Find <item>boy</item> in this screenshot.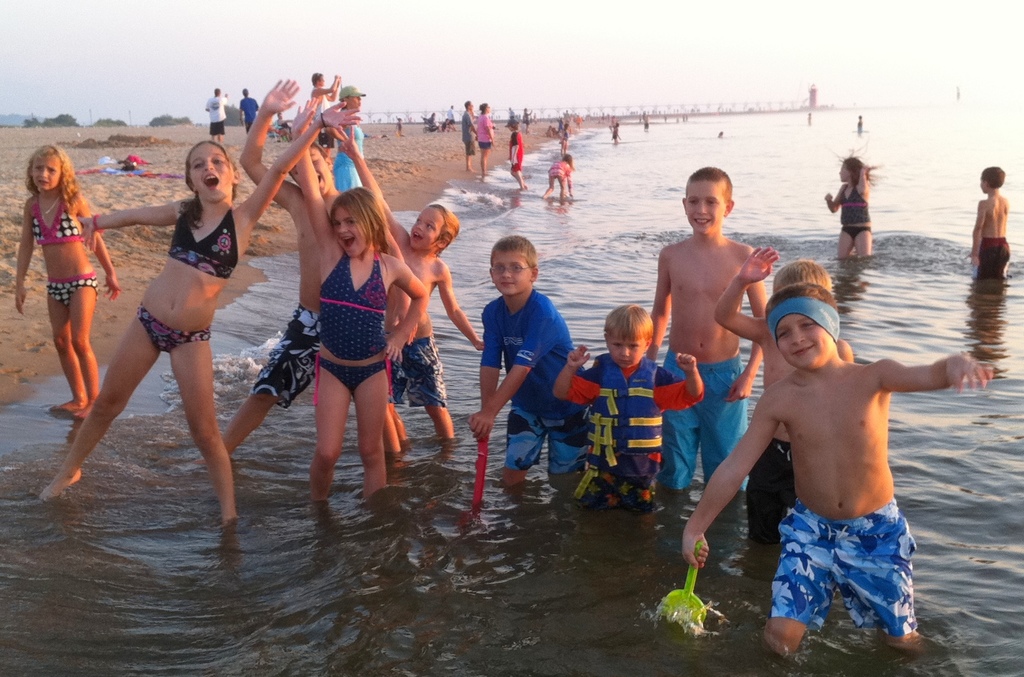
The bounding box for <item>boy</item> is {"x1": 476, "y1": 230, "x2": 593, "y2": 493}.
